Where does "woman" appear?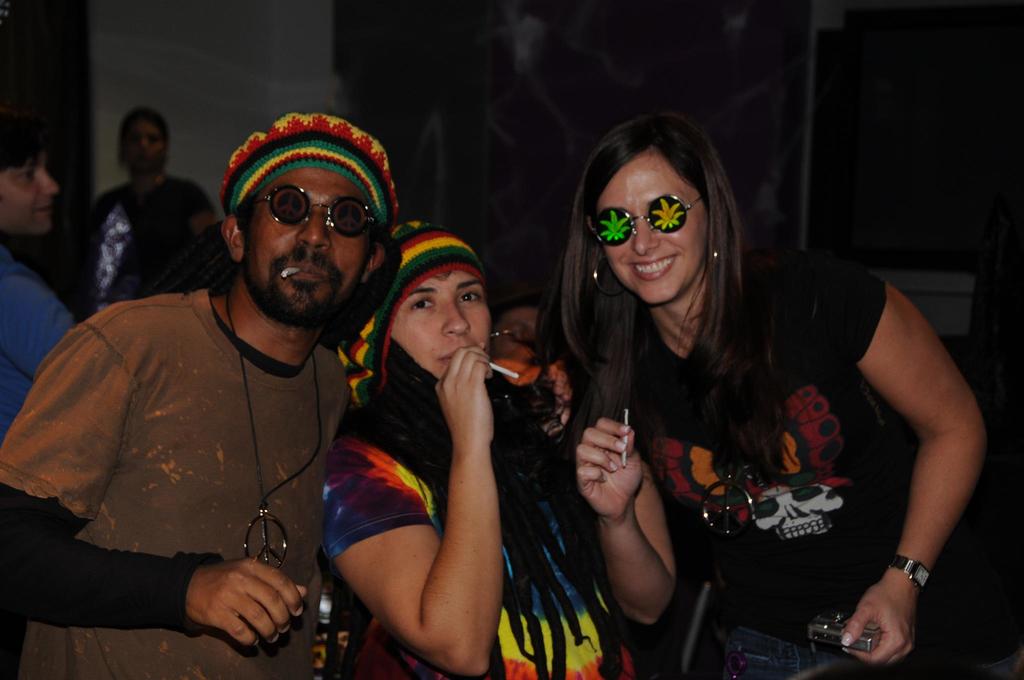
Appears at BBox(485, 292, 541, 389).
